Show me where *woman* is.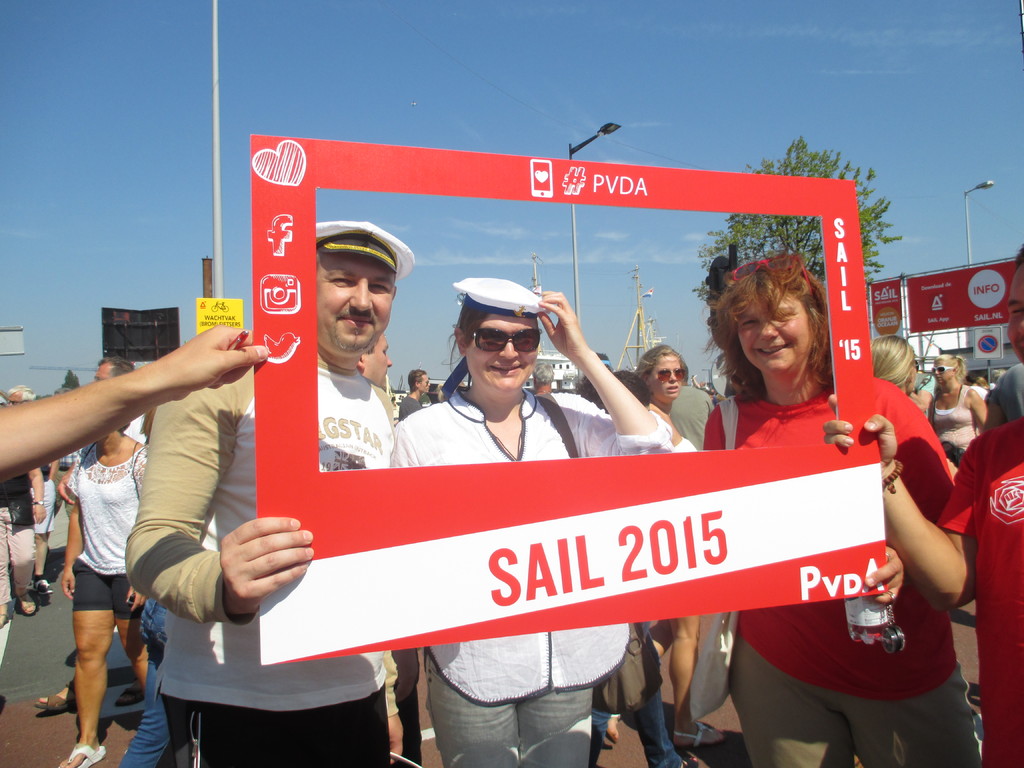
*woman* is at box(58, 413, 163, 767).
